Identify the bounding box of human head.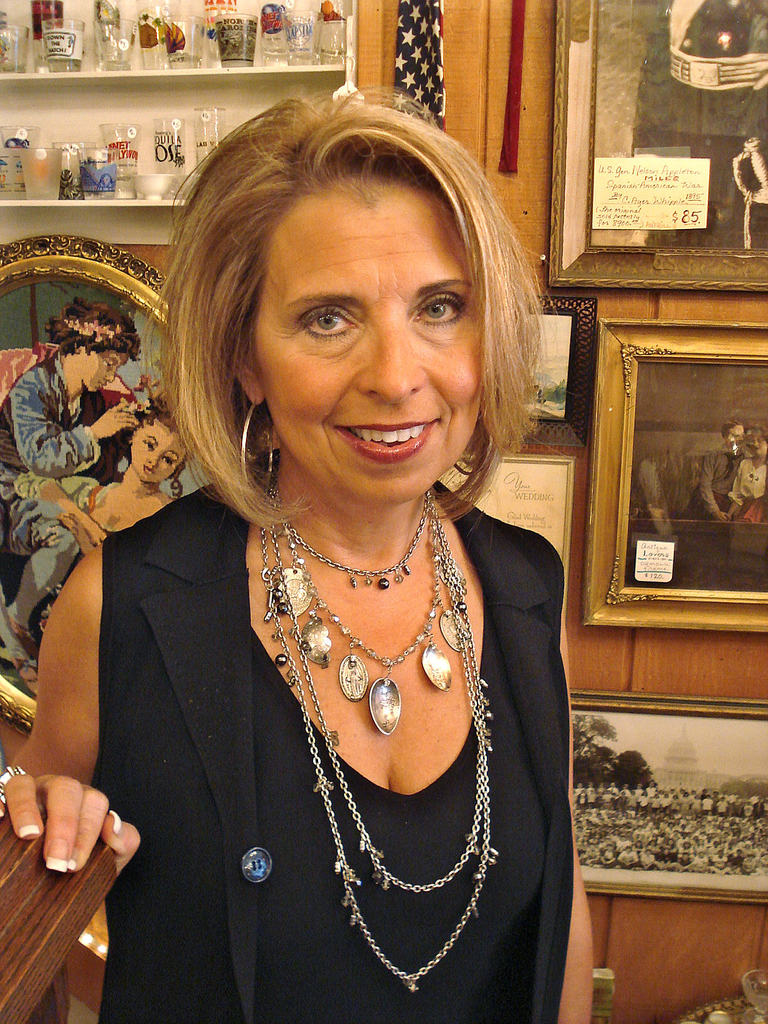
54,308,135,394.
